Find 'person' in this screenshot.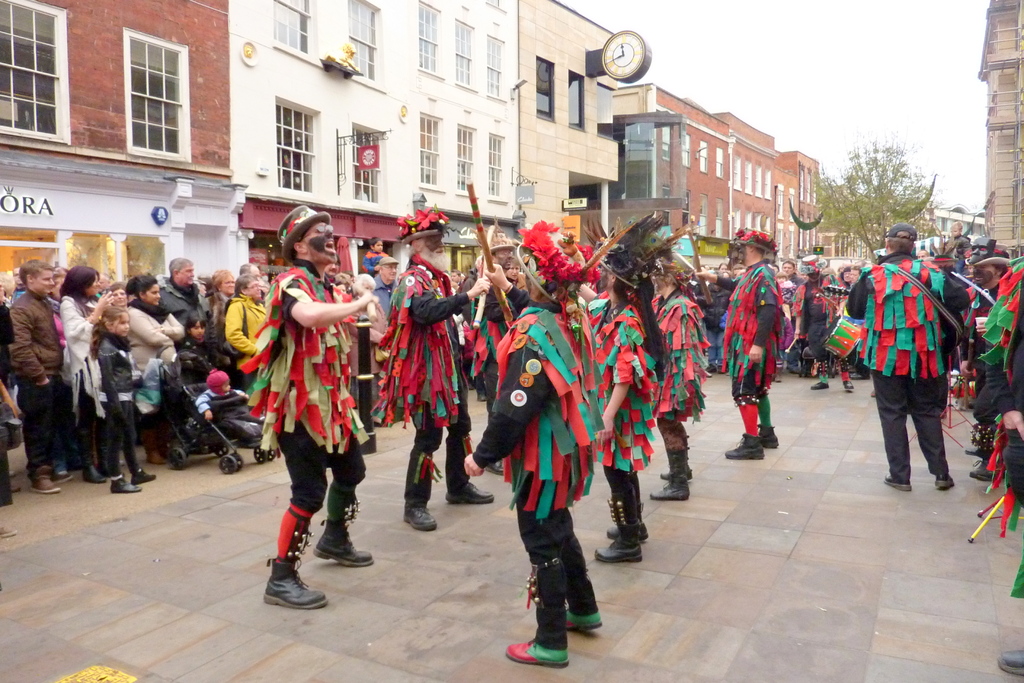
The bounding box for 'person' is <bbox>657, 256, 711, 478</bbox>.
